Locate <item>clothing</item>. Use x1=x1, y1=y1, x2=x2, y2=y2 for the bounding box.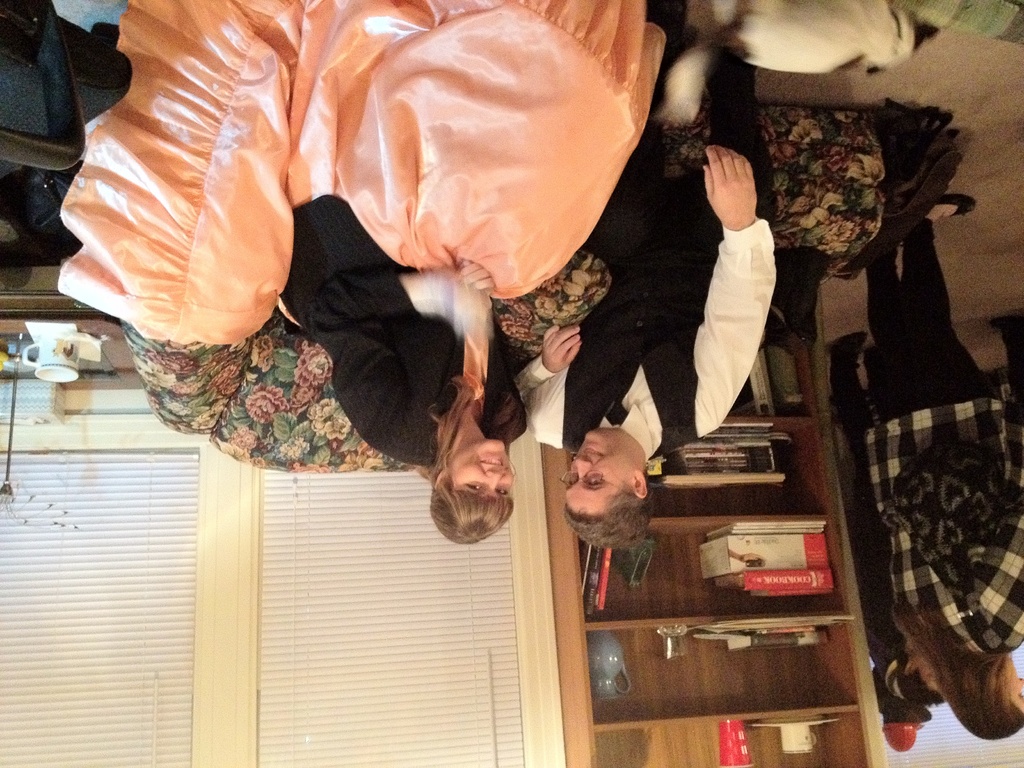
x1=830, y1=372, x2=909, y2=689.
